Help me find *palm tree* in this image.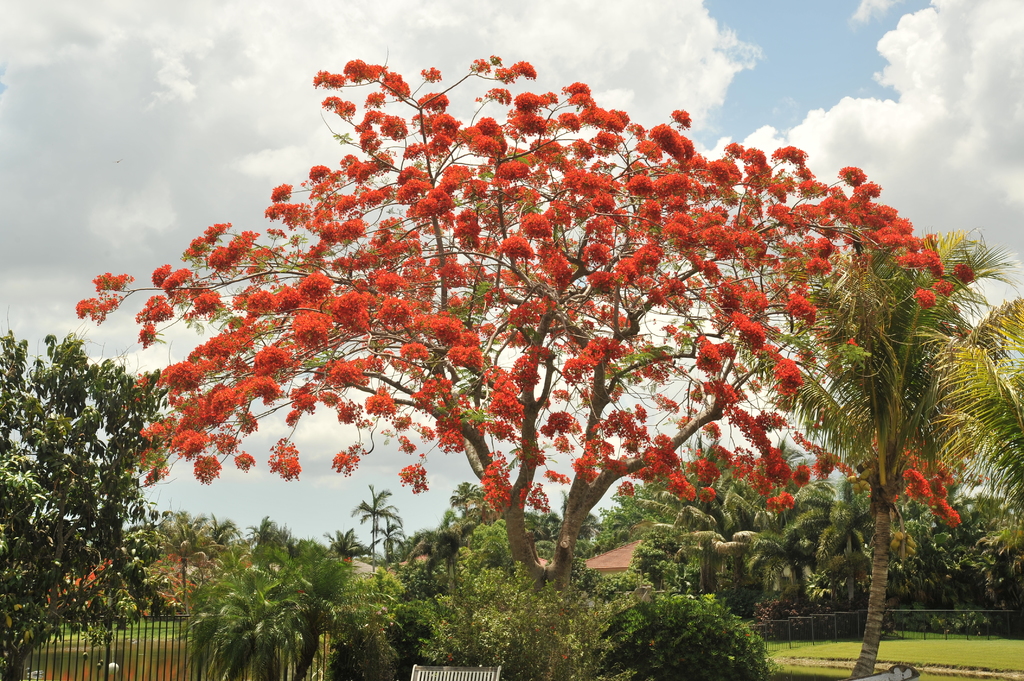
Found it: 449, 477, 483, 515.
